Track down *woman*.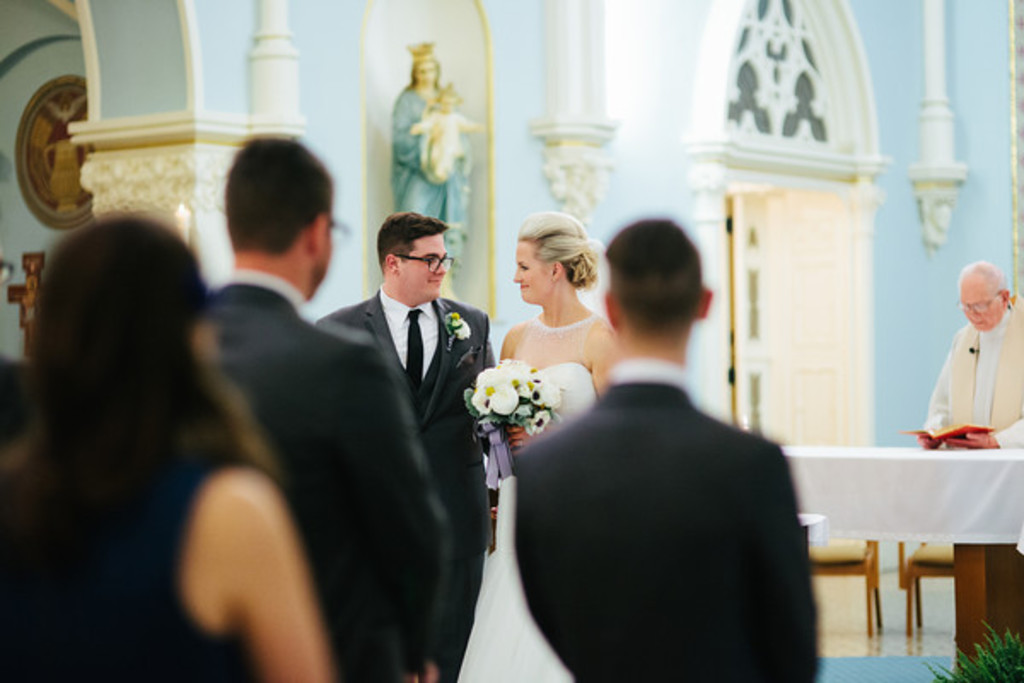
Tracked to (3, 222, 324, 681).
